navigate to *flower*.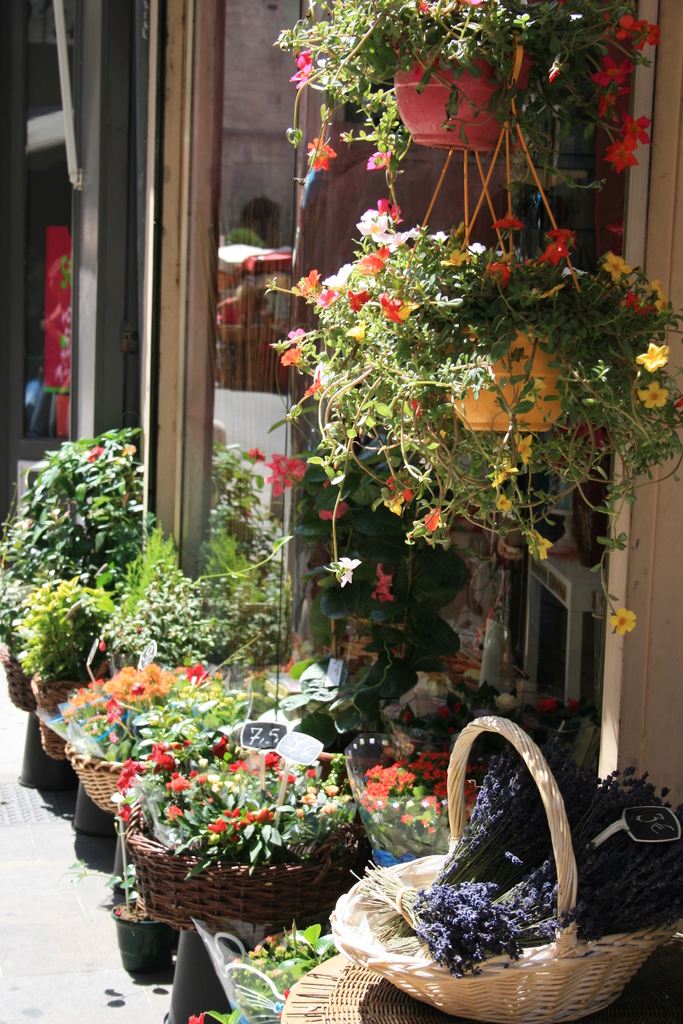
Navigation target: Rect(621, 113, 652, 147).
